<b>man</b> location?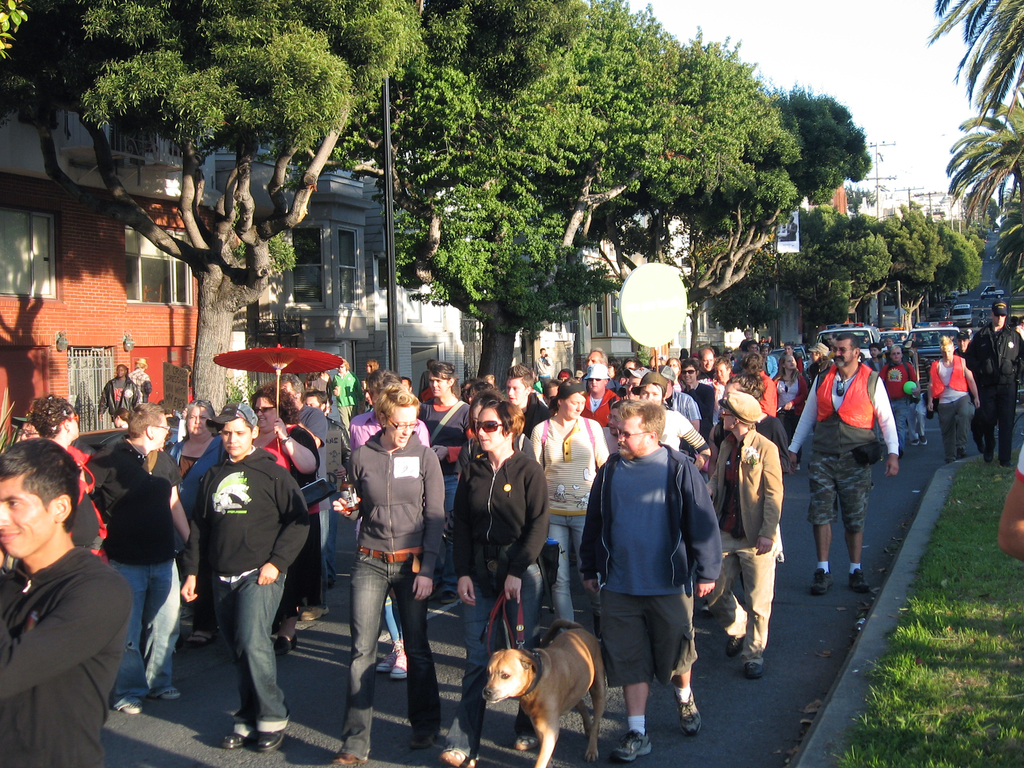
1,465,138,766
